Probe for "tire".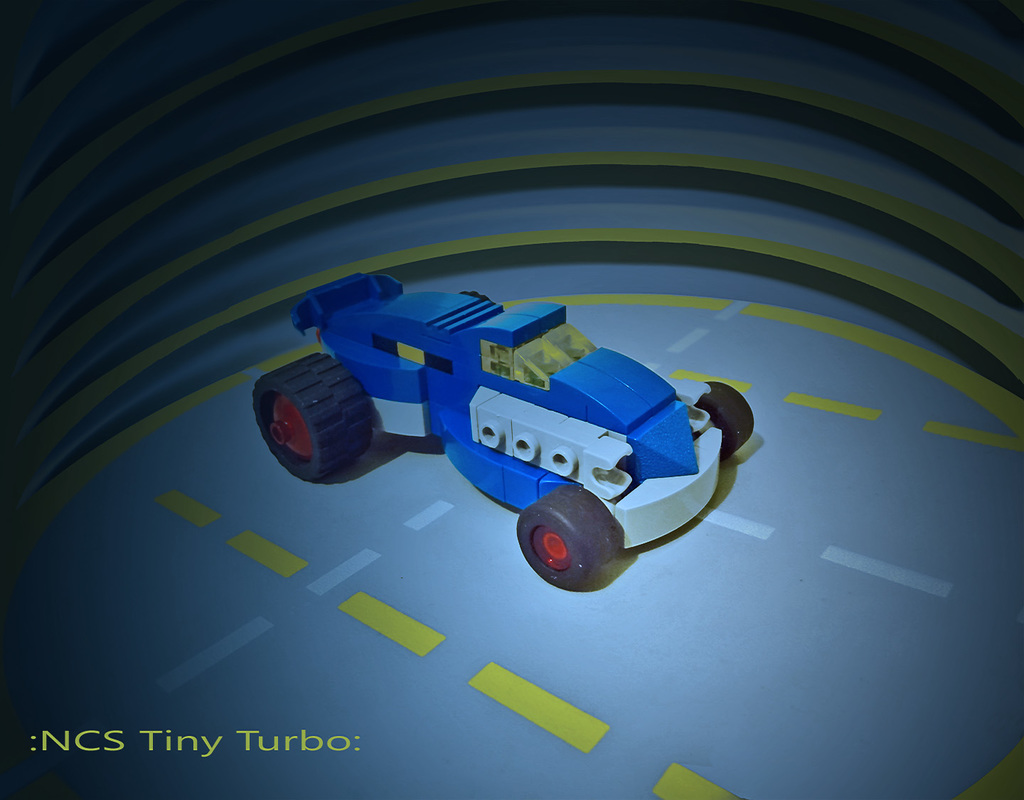
Probe result: detection(282, 361, 375, 494).
